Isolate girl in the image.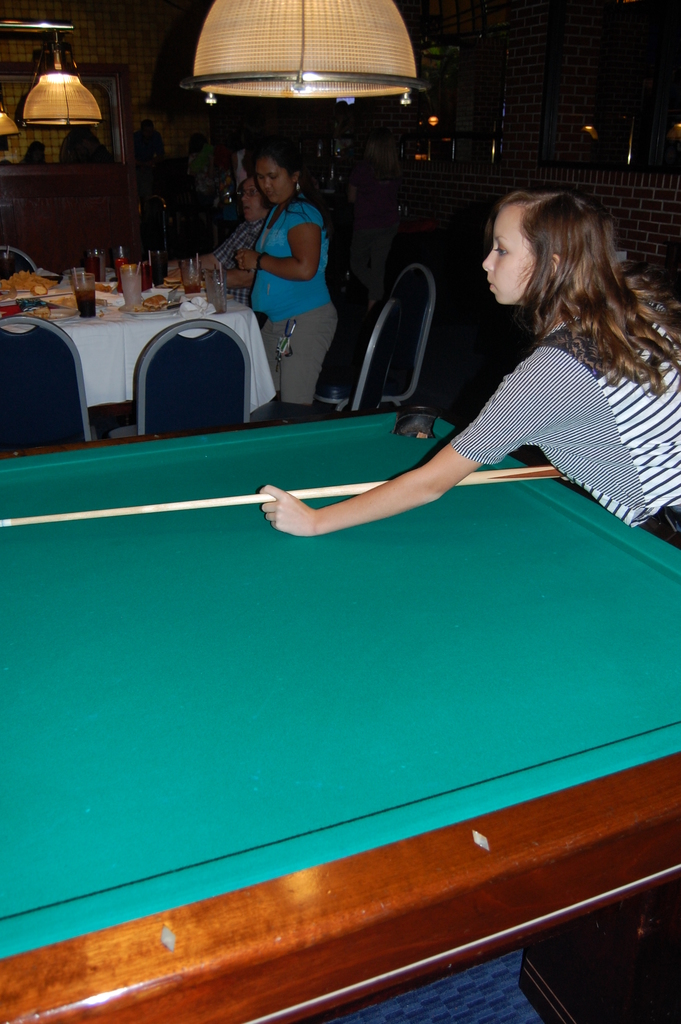
Isolated region: select_region(256, 189, 680, 552).
